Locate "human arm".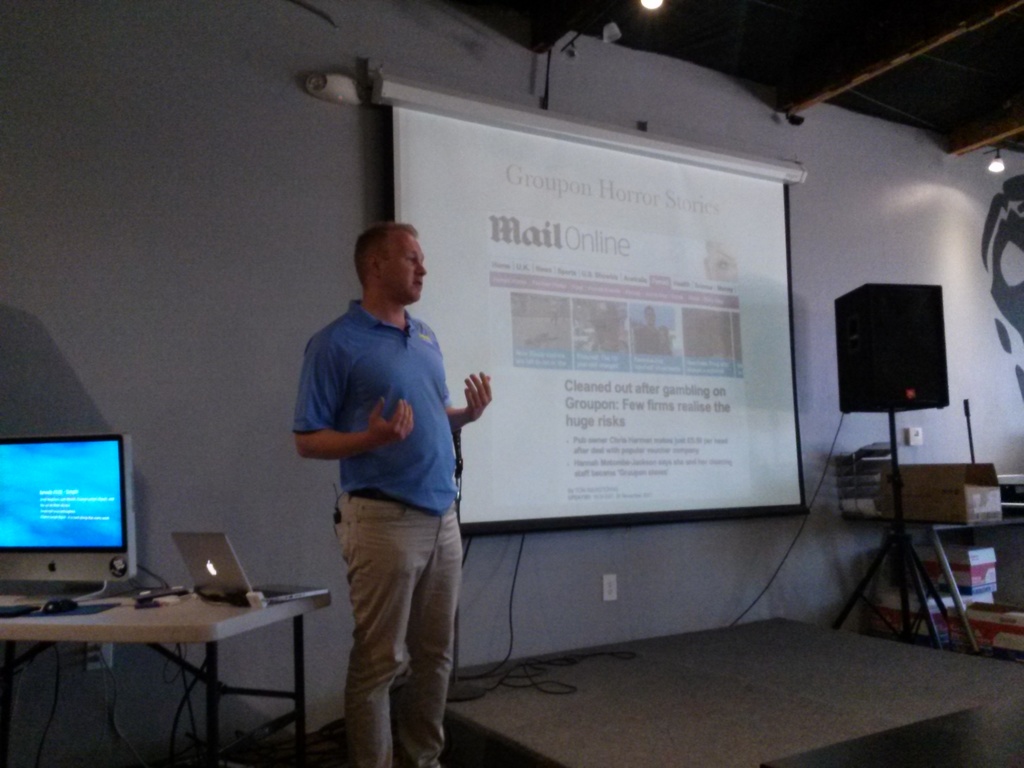
Bounding box: <box>303,335,414,460</box>.
